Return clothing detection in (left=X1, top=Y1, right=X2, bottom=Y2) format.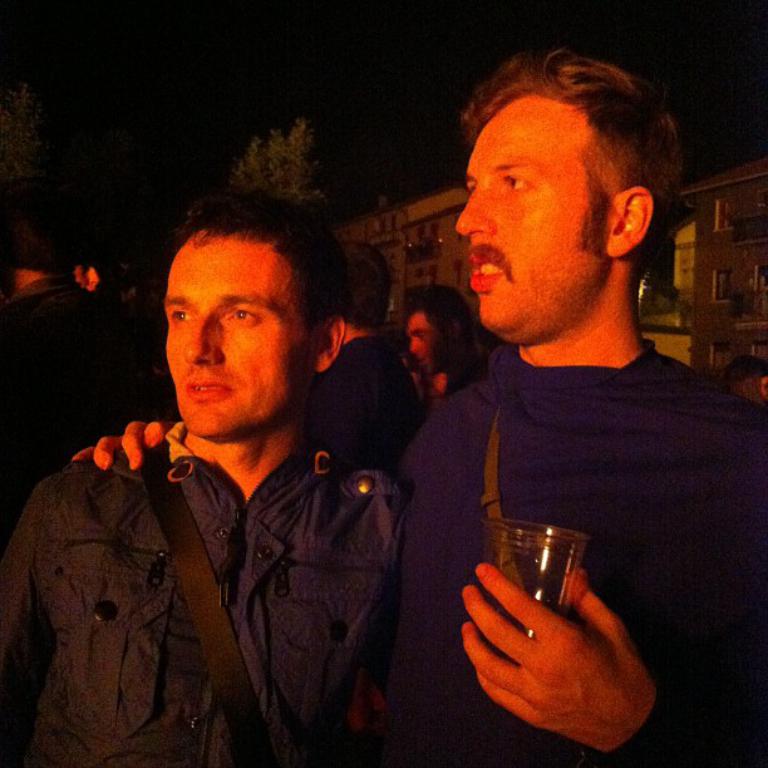
(left=384, top=339, right=767, bottom=767).
